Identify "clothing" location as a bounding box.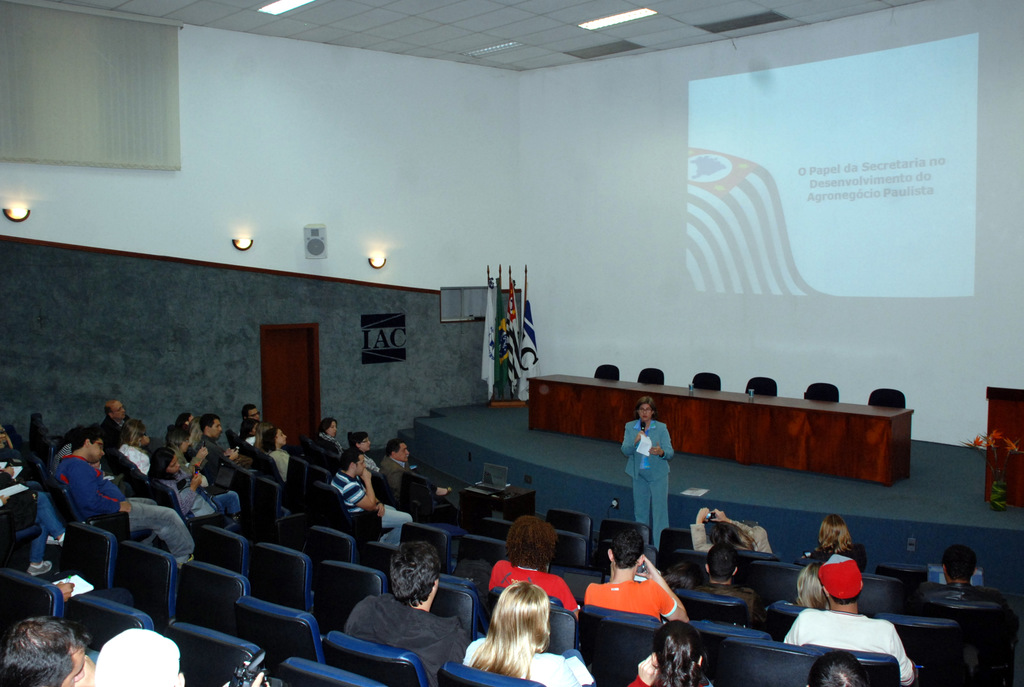
581,578,668,623.
